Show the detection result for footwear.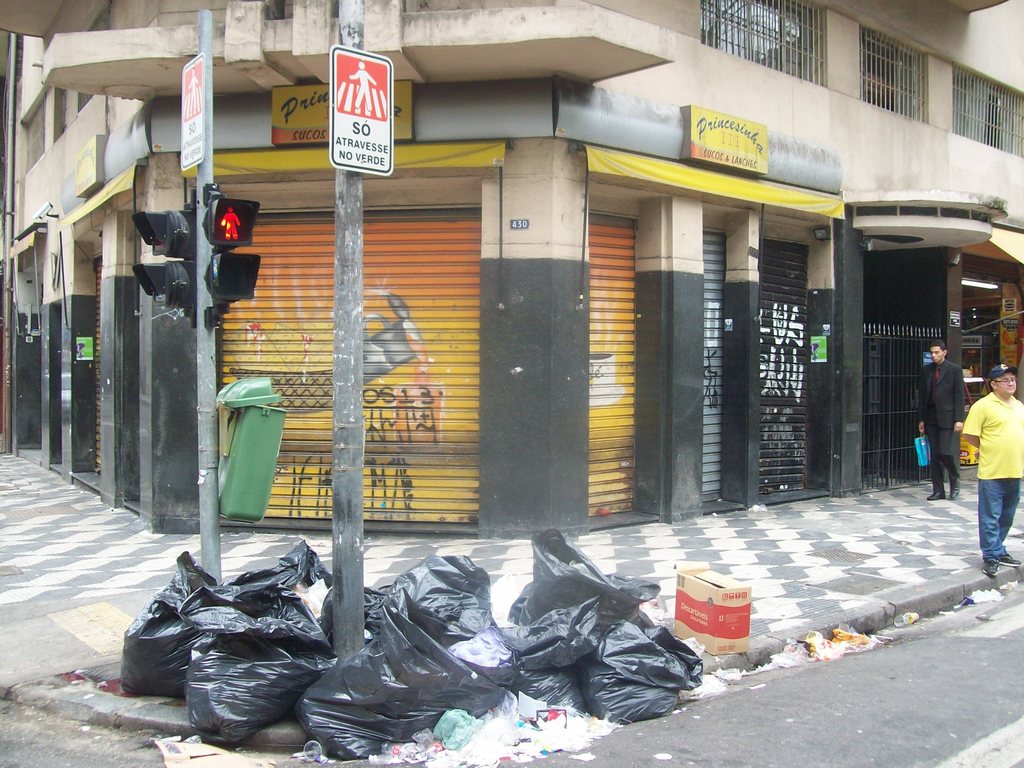
bbox=[925, 493, 943, 500].
